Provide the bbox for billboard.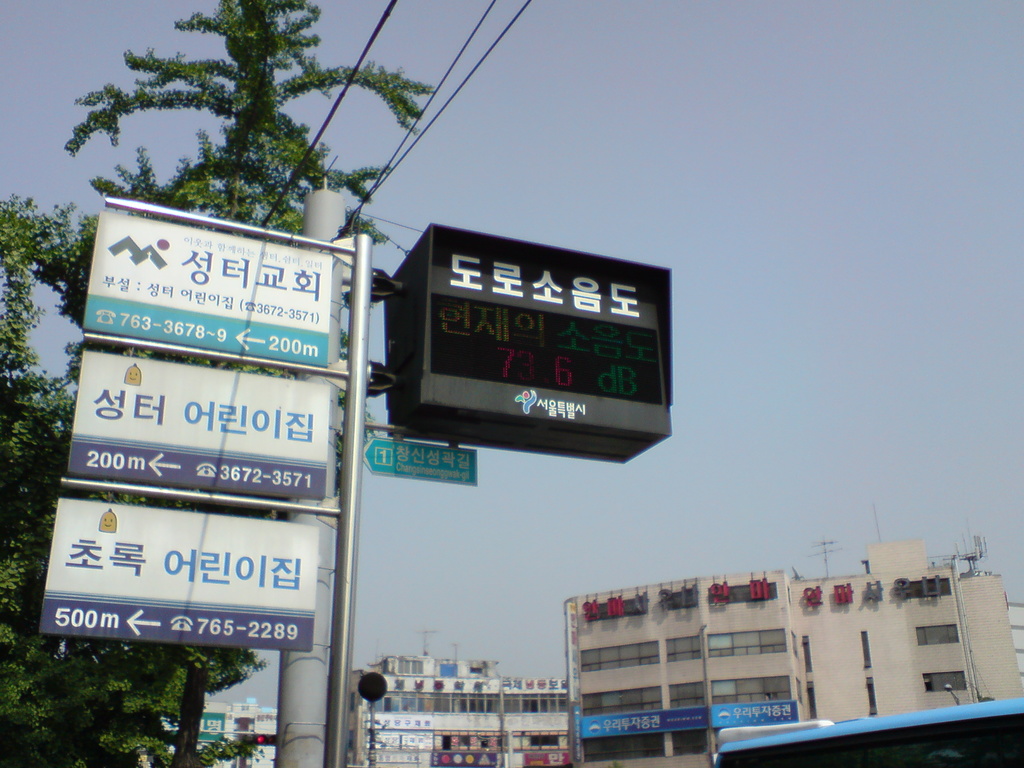
x1=71, y1=352, x2=330, y2=498.
